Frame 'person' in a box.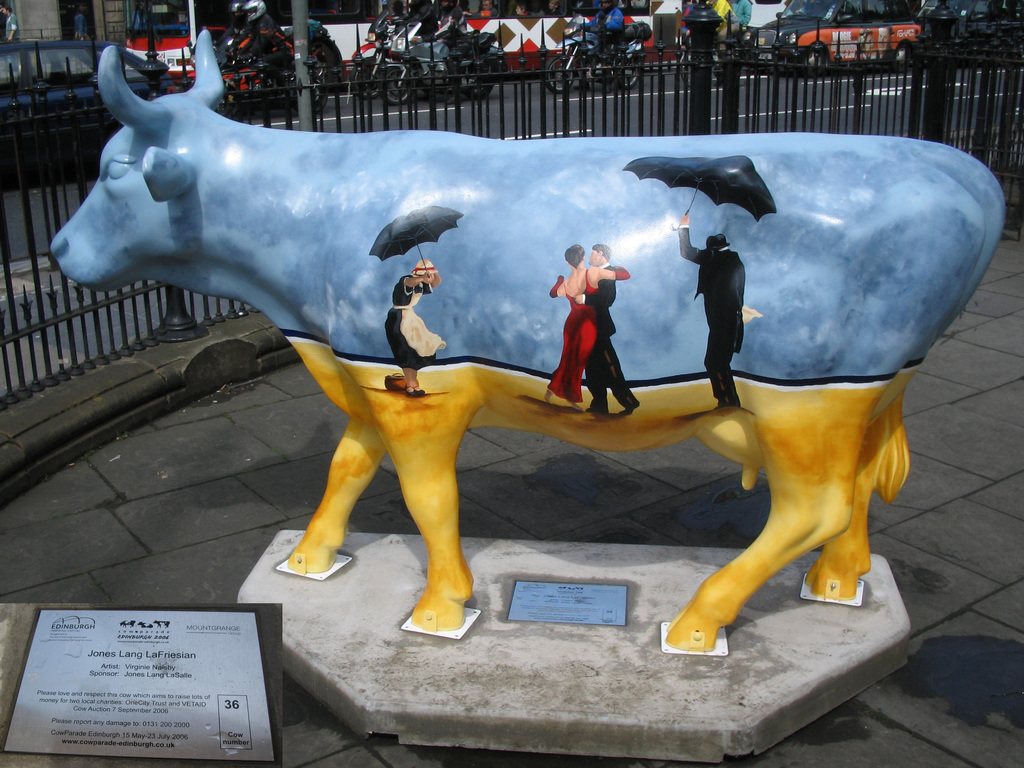
rect(680, 212, 749, 416).
